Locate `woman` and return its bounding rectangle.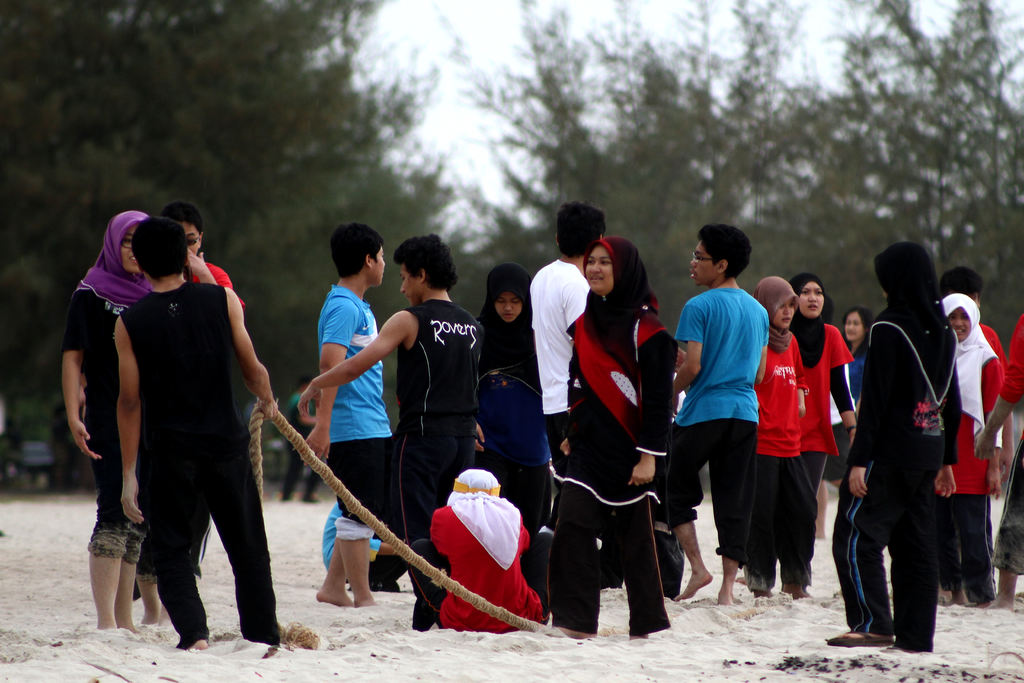
(822,306,875,488).
